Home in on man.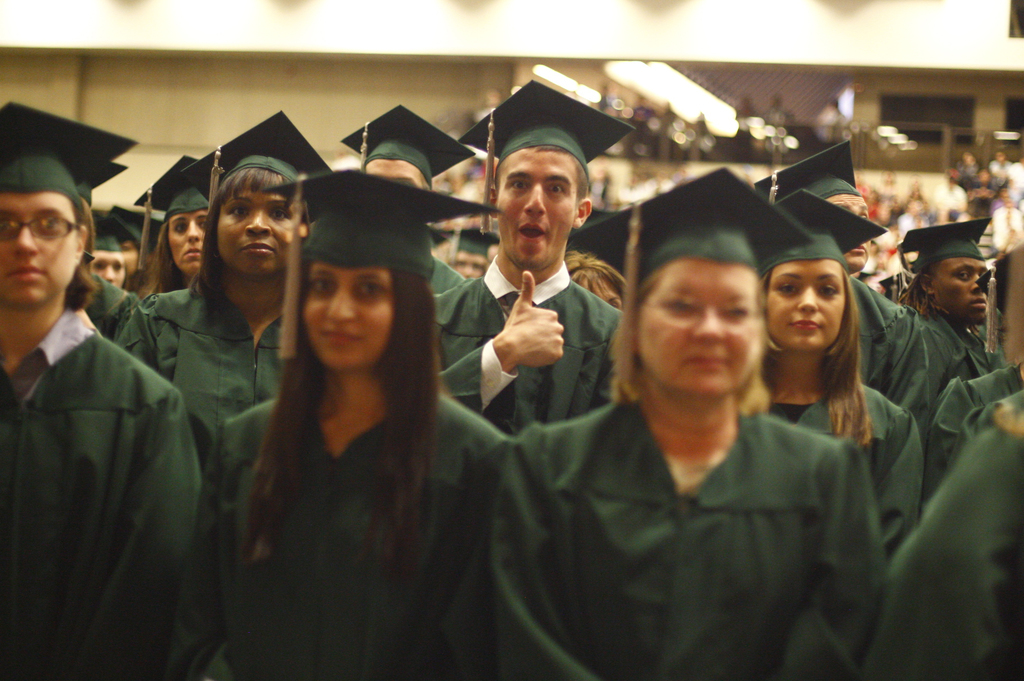
Homed in at box(912, 238, 1005, 396).
